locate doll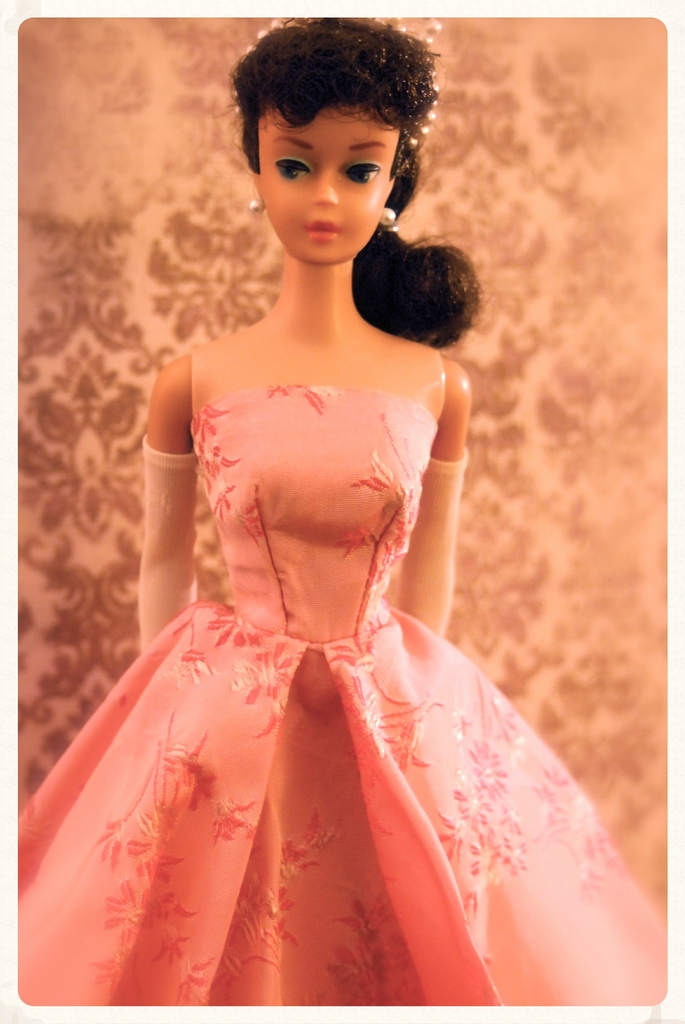
51:46:642:1004
